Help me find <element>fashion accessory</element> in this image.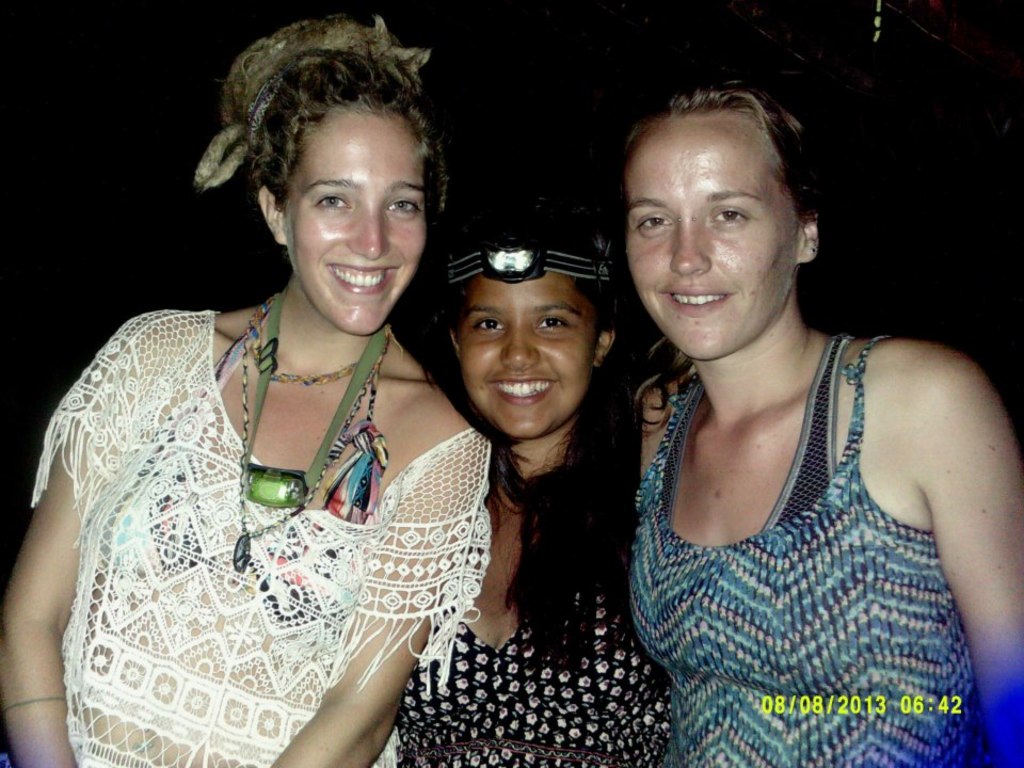
Found it: (left=186, top=4, right=433, bottom=199).
